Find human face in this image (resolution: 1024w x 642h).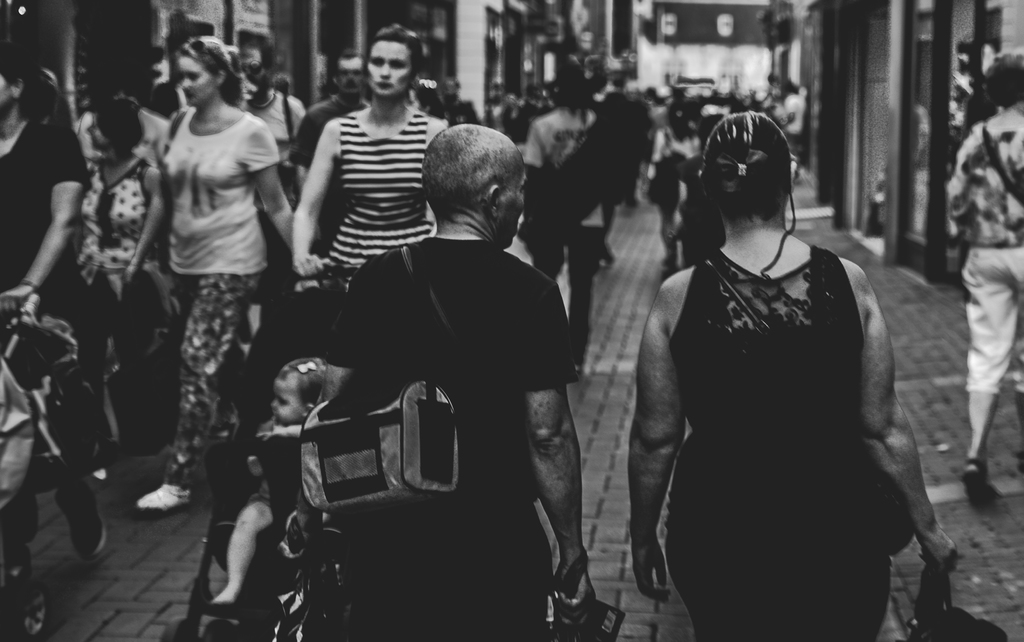
x1=336 y1=60 x2=362 y2=102.
